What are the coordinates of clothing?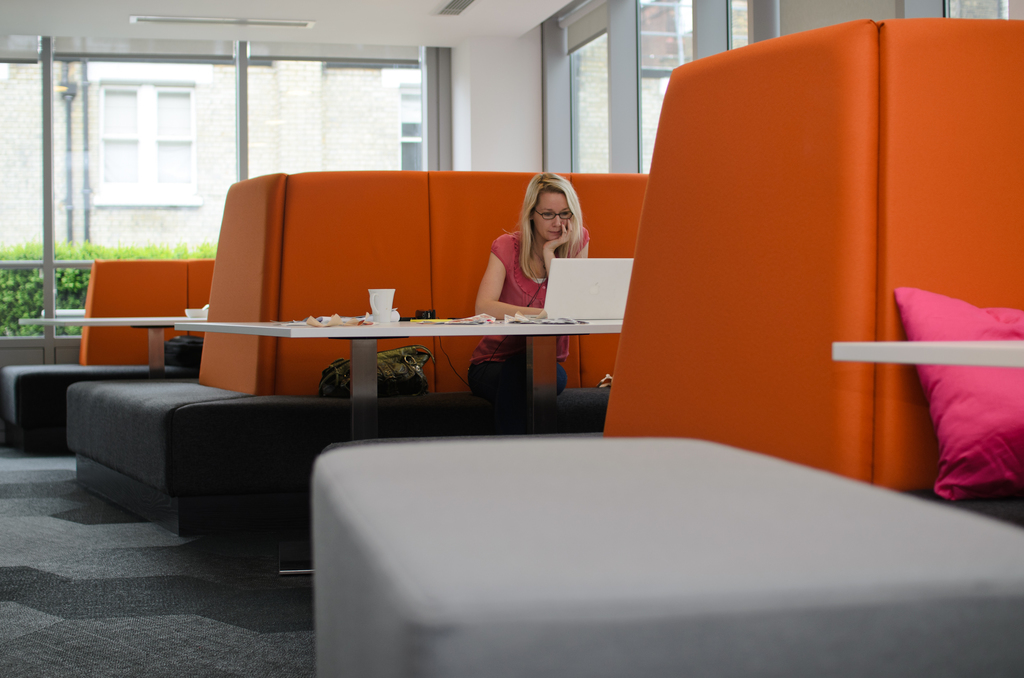
497/229/588/305.
